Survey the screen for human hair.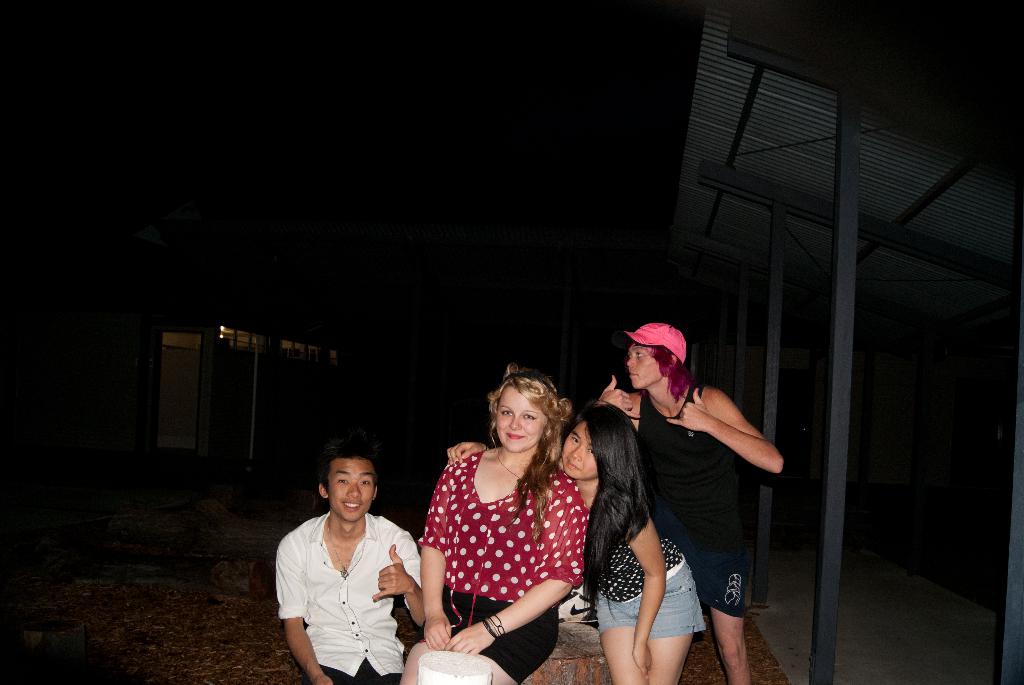
Survey found: 468:373:568:500.
